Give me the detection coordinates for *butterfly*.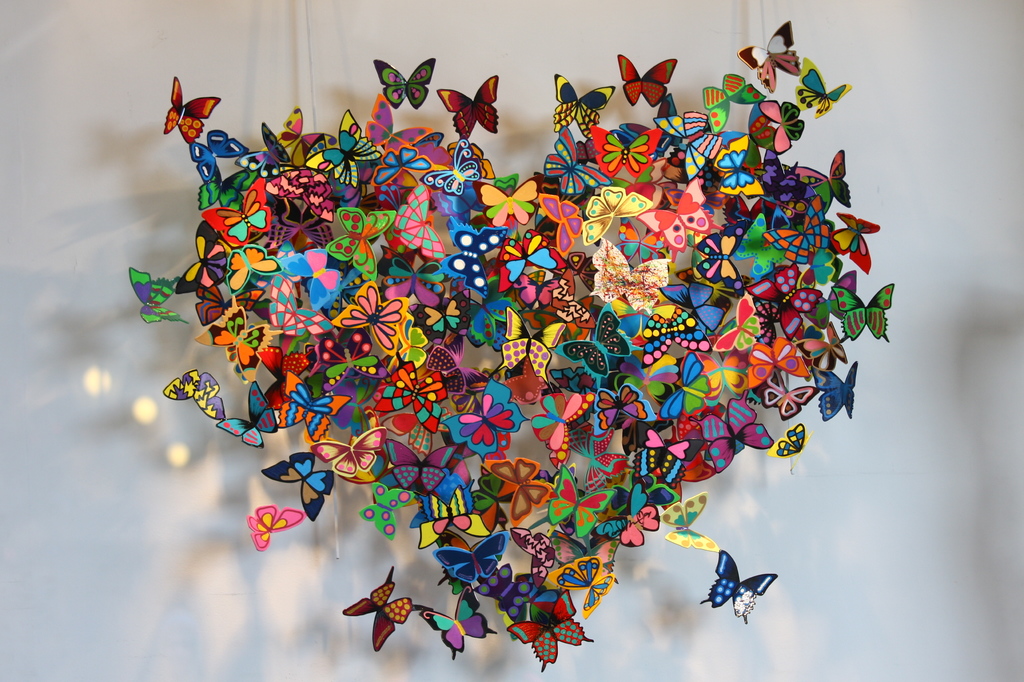
select_region(367, 480, 419, 546).
